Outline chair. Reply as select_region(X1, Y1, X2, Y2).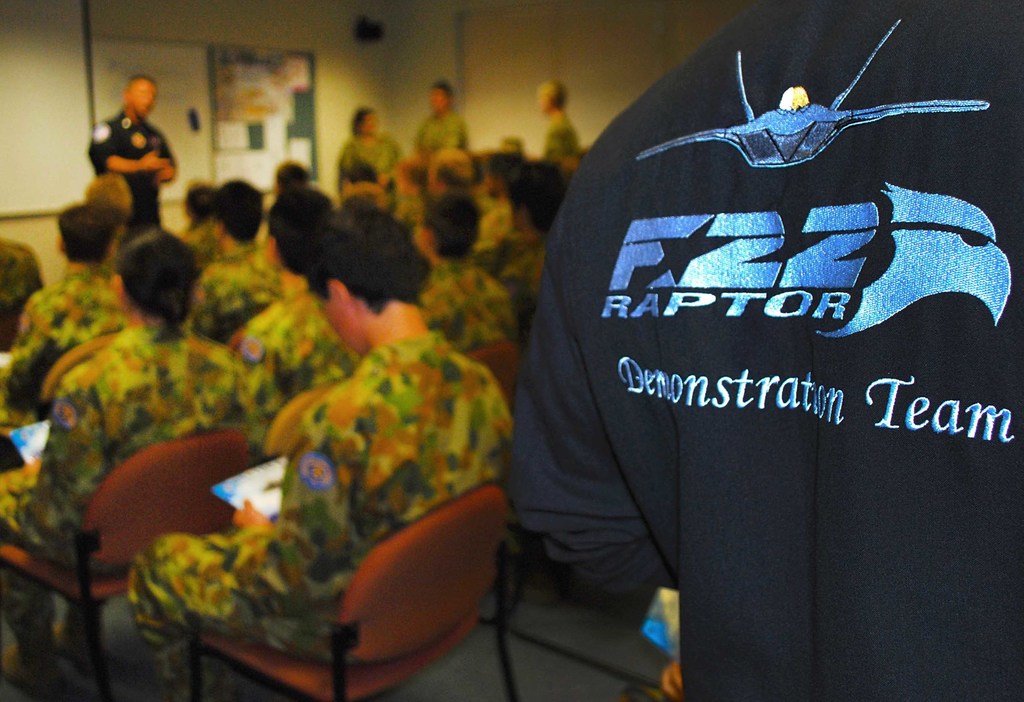
select_region(190, 483, 507, 701).
